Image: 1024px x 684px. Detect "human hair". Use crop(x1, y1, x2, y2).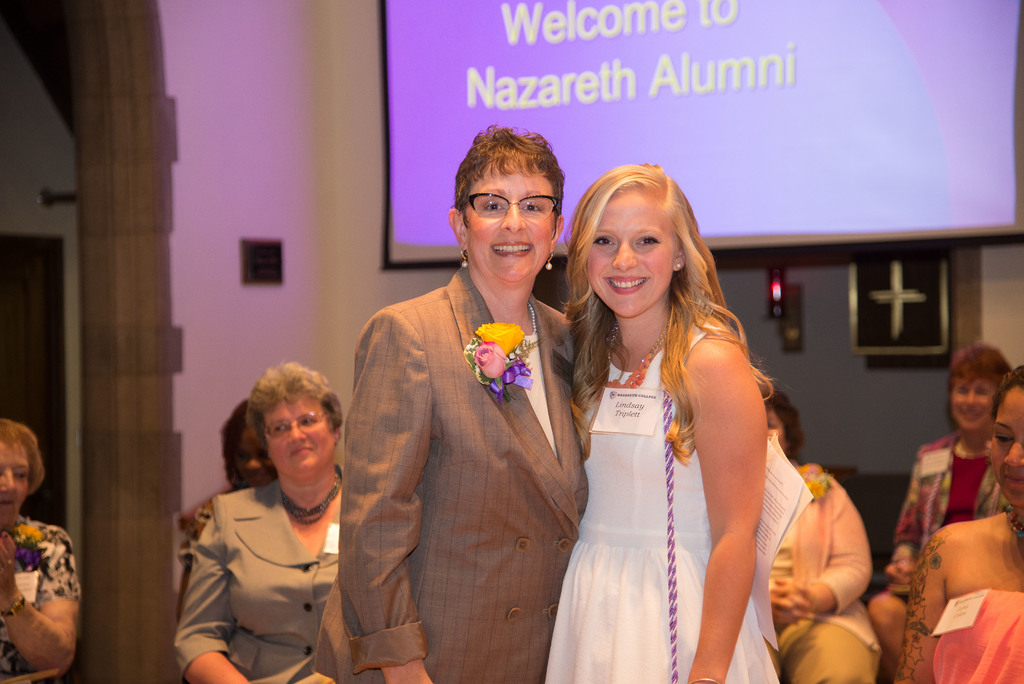
crop(948, 343, 1012, 414).
